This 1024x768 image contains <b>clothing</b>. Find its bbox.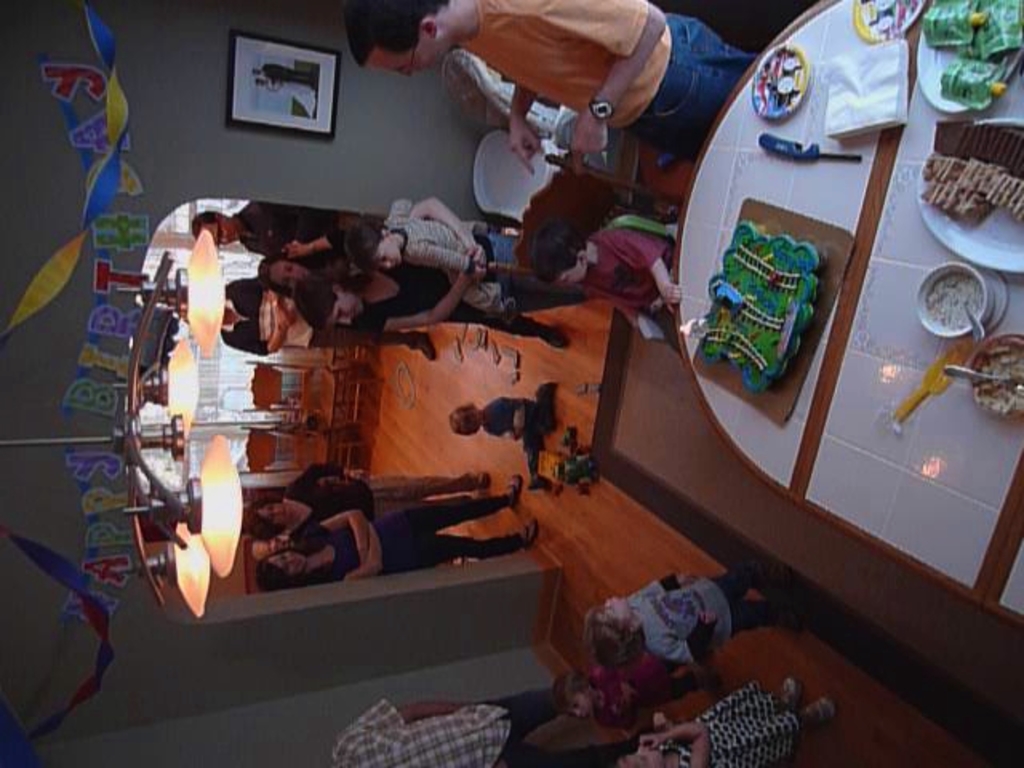
293, 493, 517, 584.
